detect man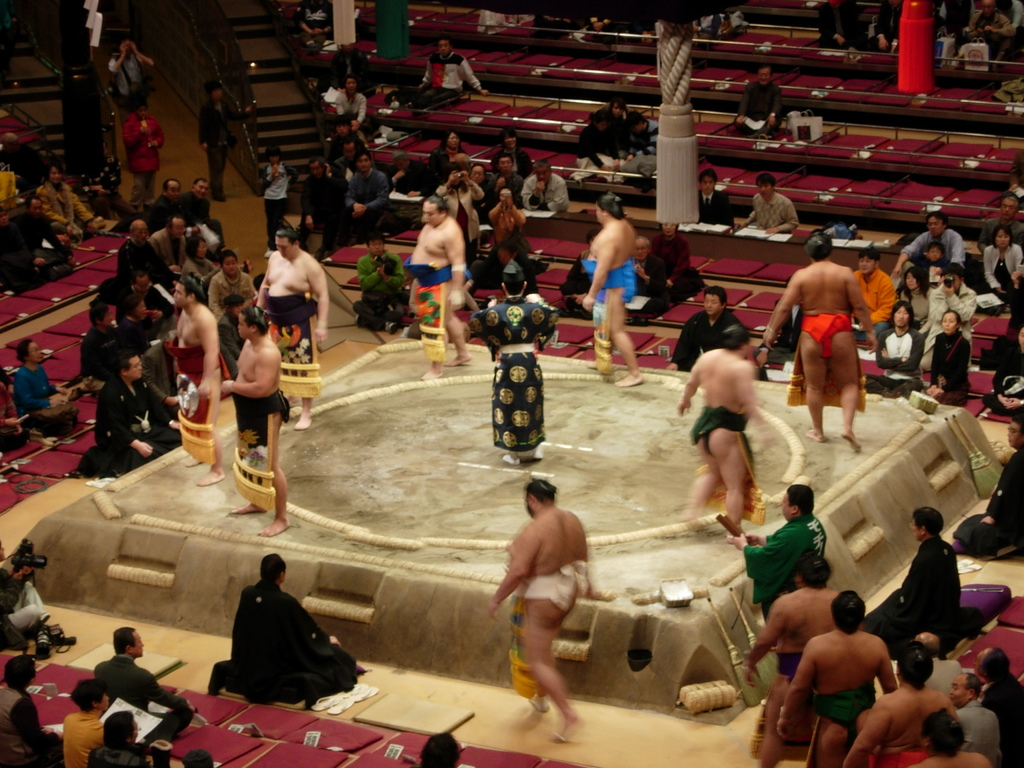
region(666, 285, 747, 369)
